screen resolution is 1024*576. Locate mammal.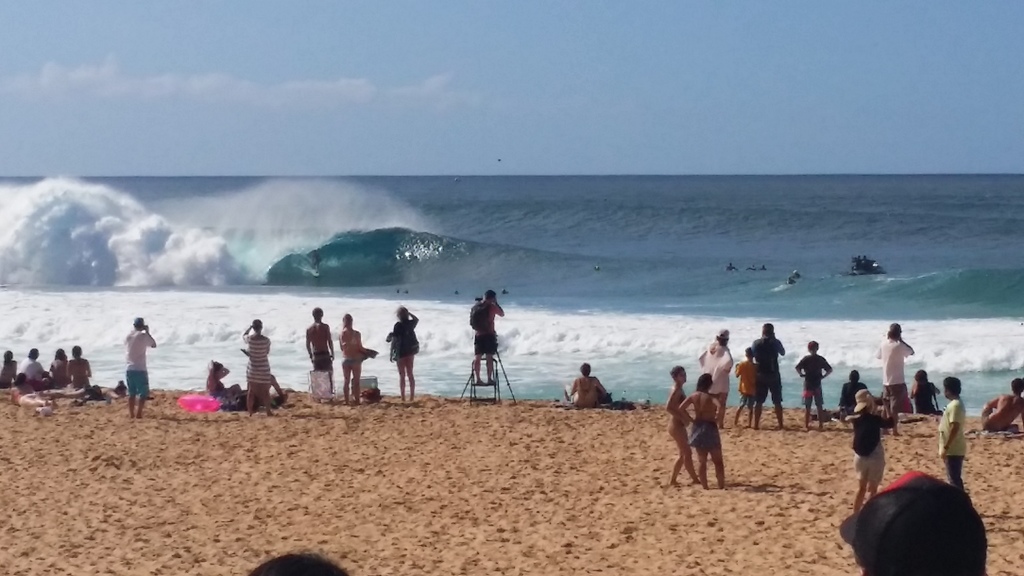
crop(797, 339, 833, 426).
